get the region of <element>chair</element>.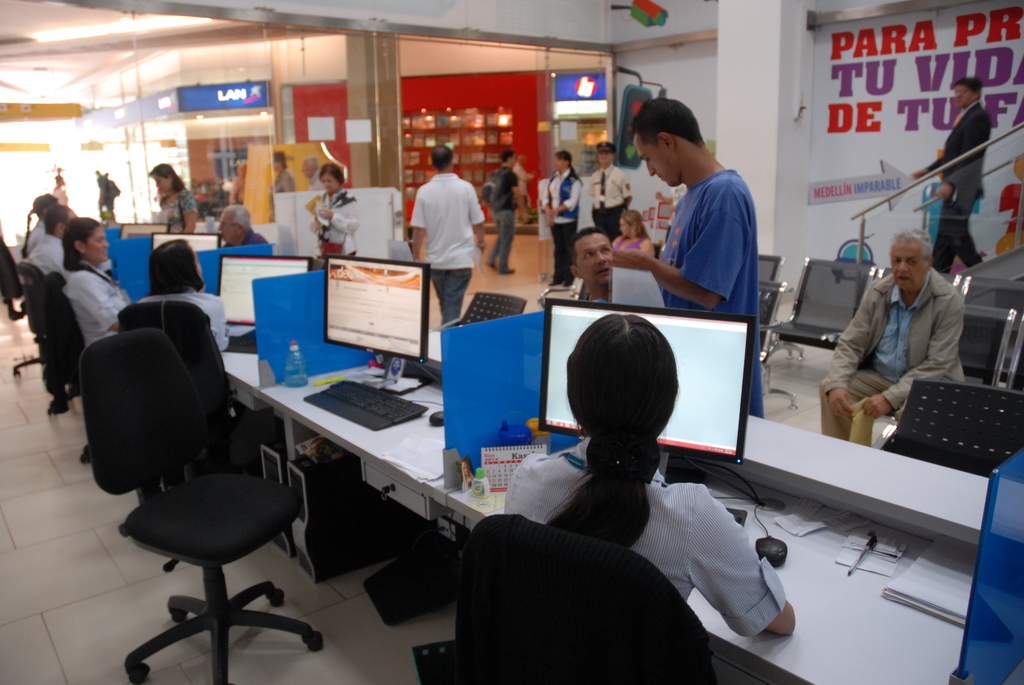
[15, 272, 99, 414].
